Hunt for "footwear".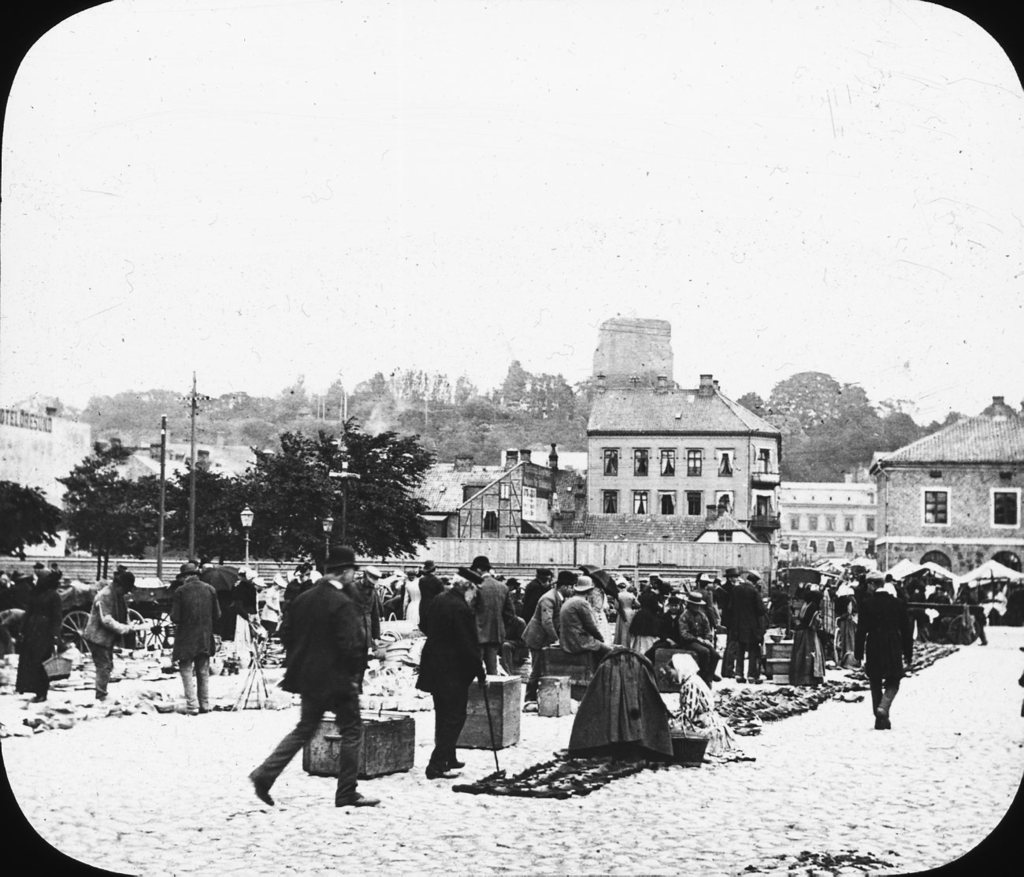
Hunted down at locate(199, 703, 207, 712).
